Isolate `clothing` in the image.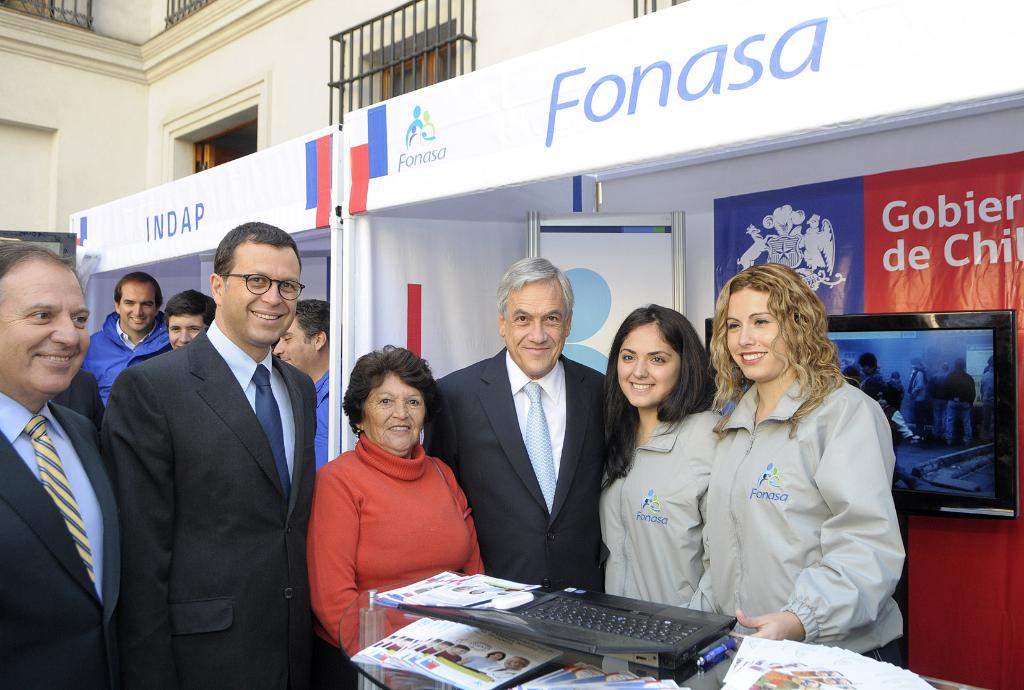
Isolated region: bbox(0, 390, 122, 689).
